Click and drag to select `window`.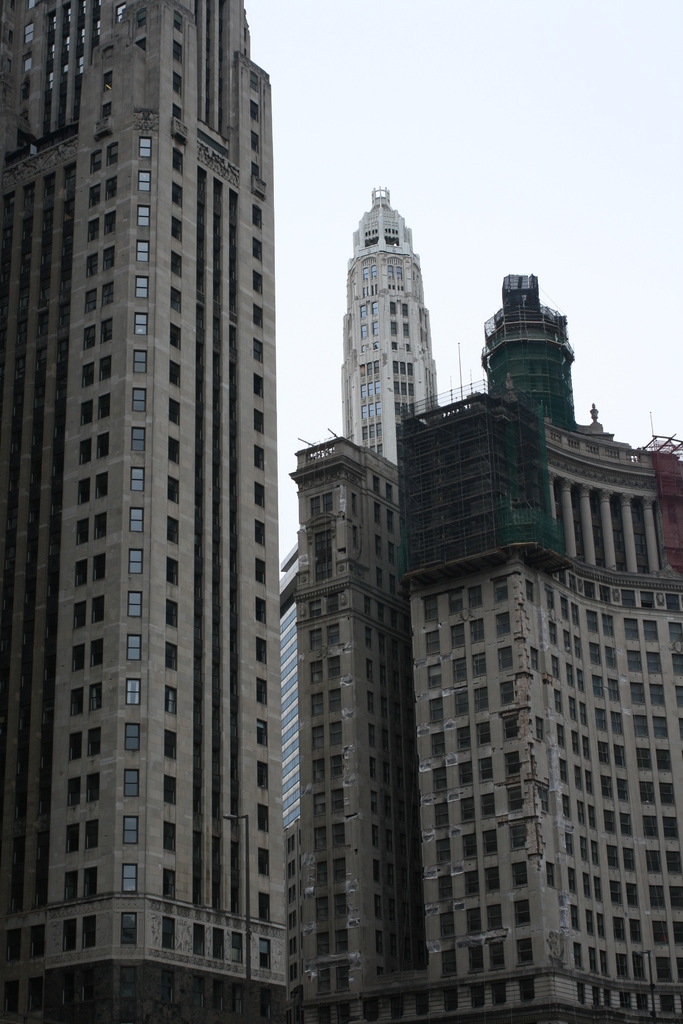
Selection: 77 476 93 507.
